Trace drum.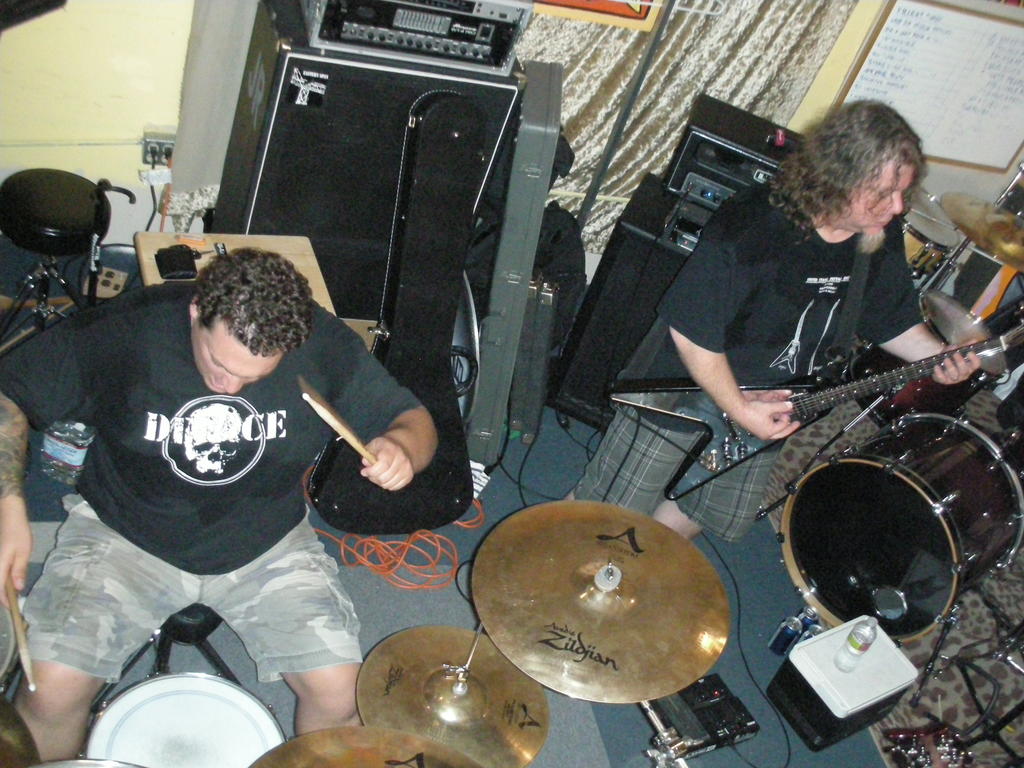
Traced to detection(83, 672, 285, 767).
